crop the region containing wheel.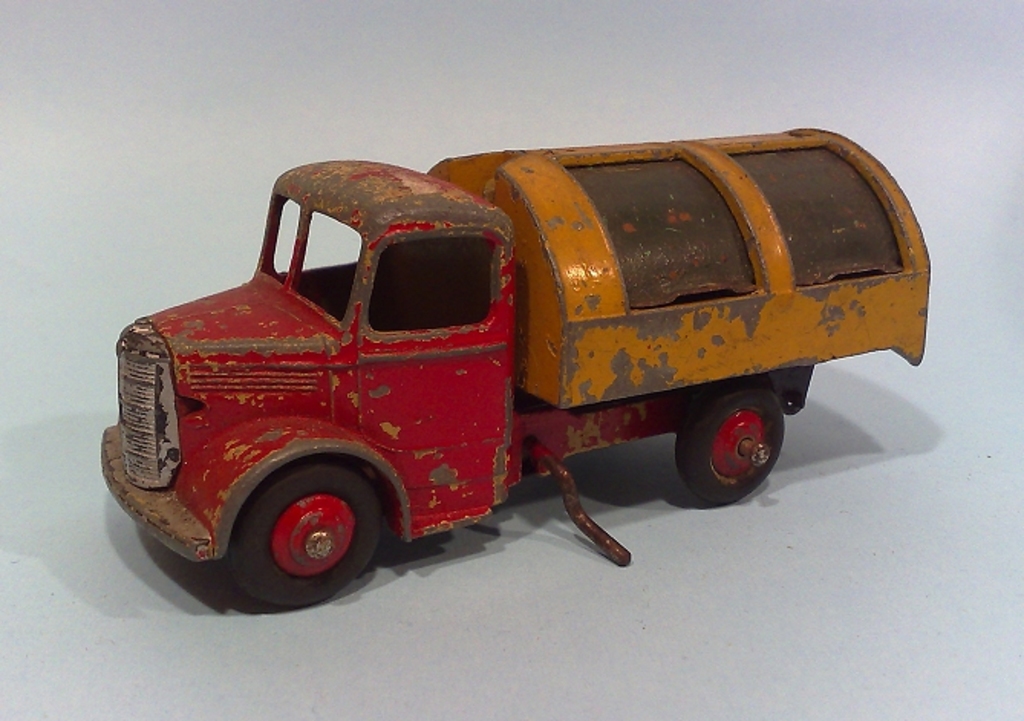
Crop region: box(230, 450, 387, 609).
